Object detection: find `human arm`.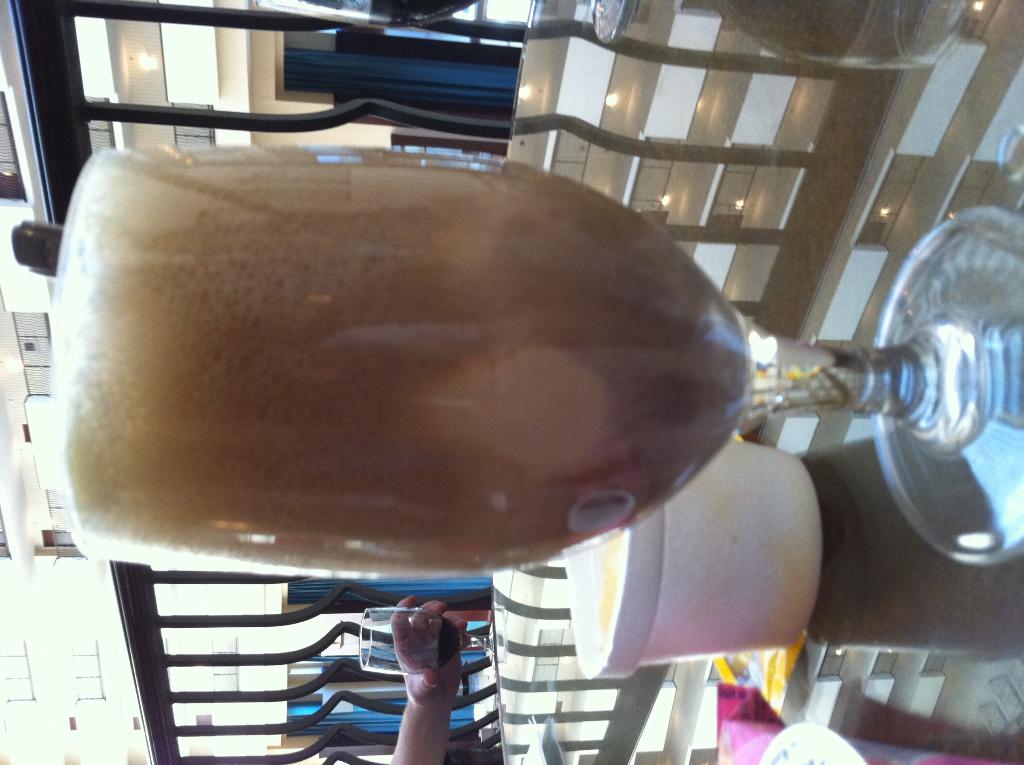
pyautogui.locateOnScreen(388, 594, 465, 764).
